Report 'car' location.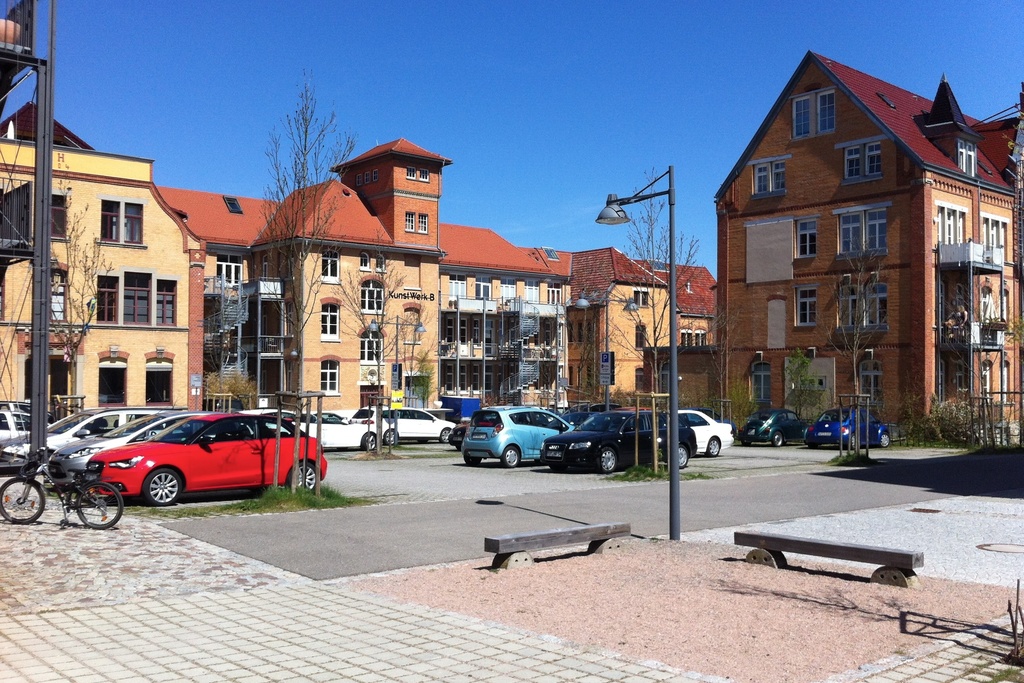
Report: l=447, t=409, r=593, b=468.
